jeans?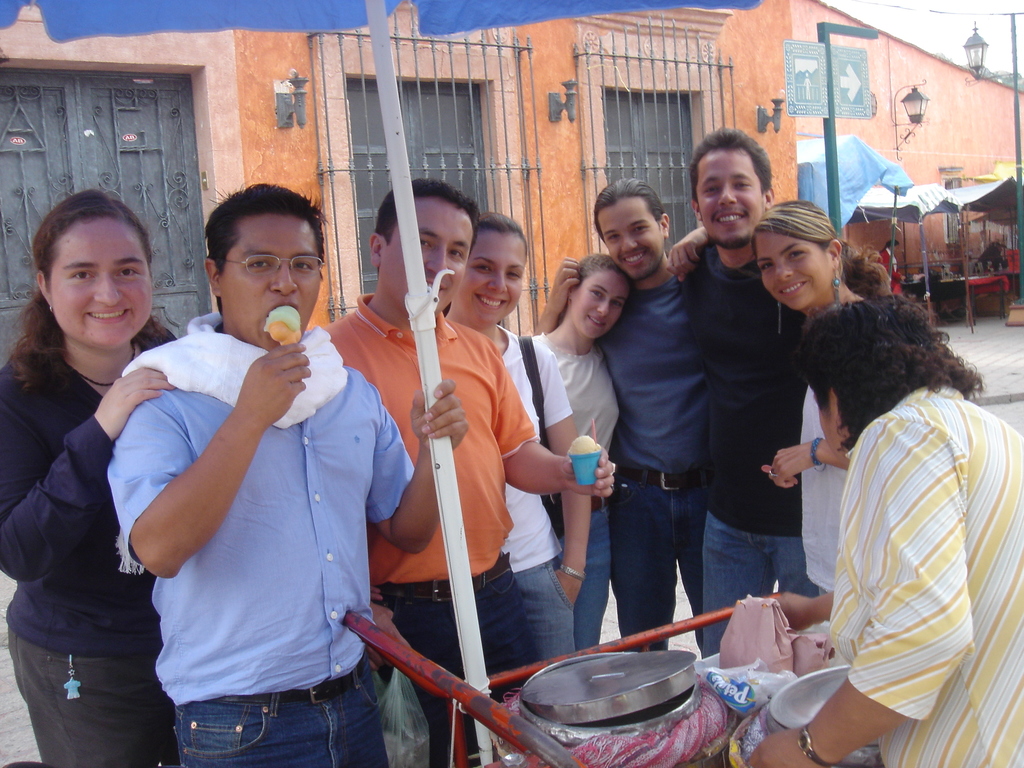
<box>553,502,604,652</box>
